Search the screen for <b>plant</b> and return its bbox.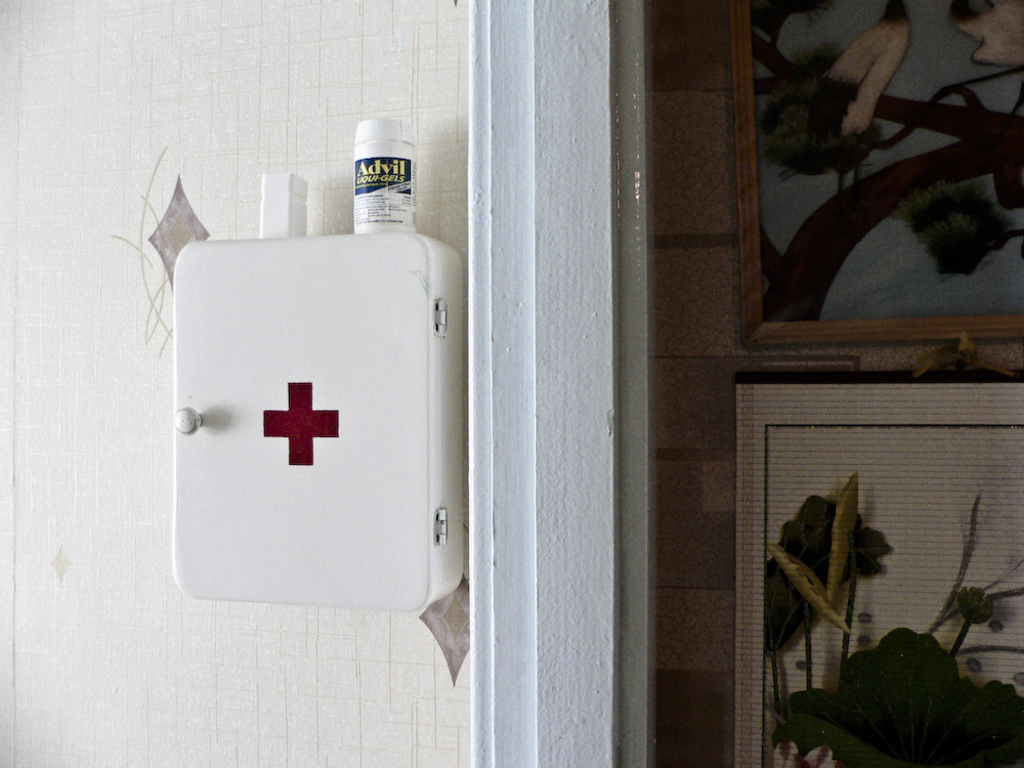
Found: (x1=758, y1=469, x2=1021, y2=767).
